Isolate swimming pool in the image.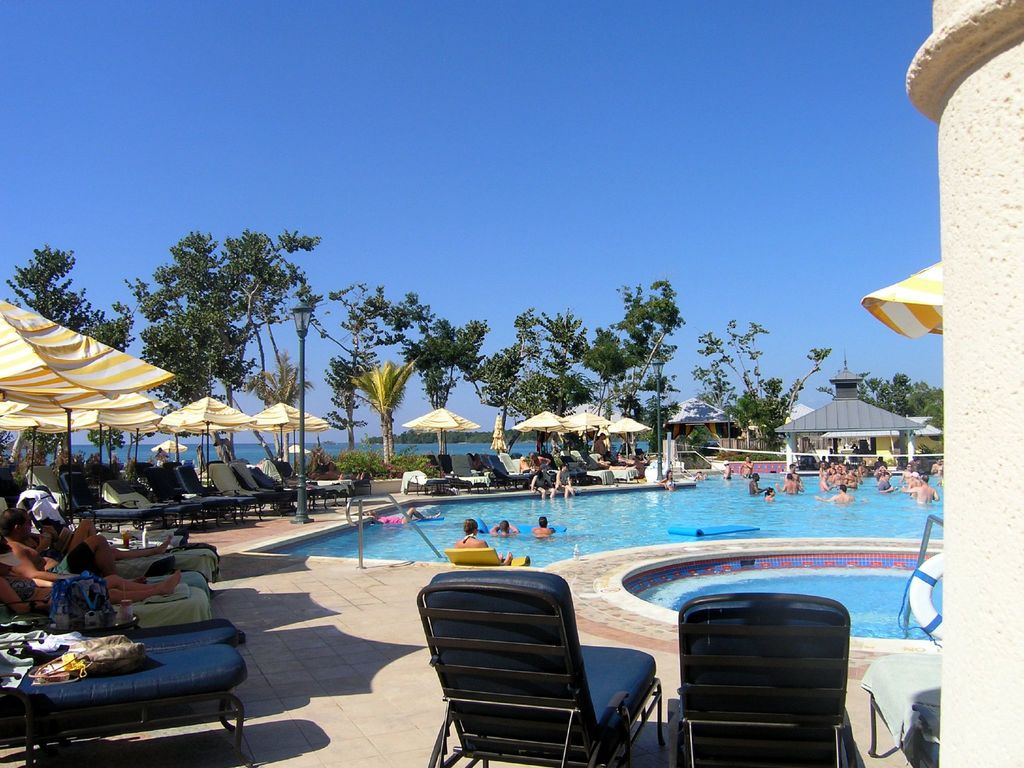
Isolated region: <bbox>614, 550, 950, 646</bbox>.
